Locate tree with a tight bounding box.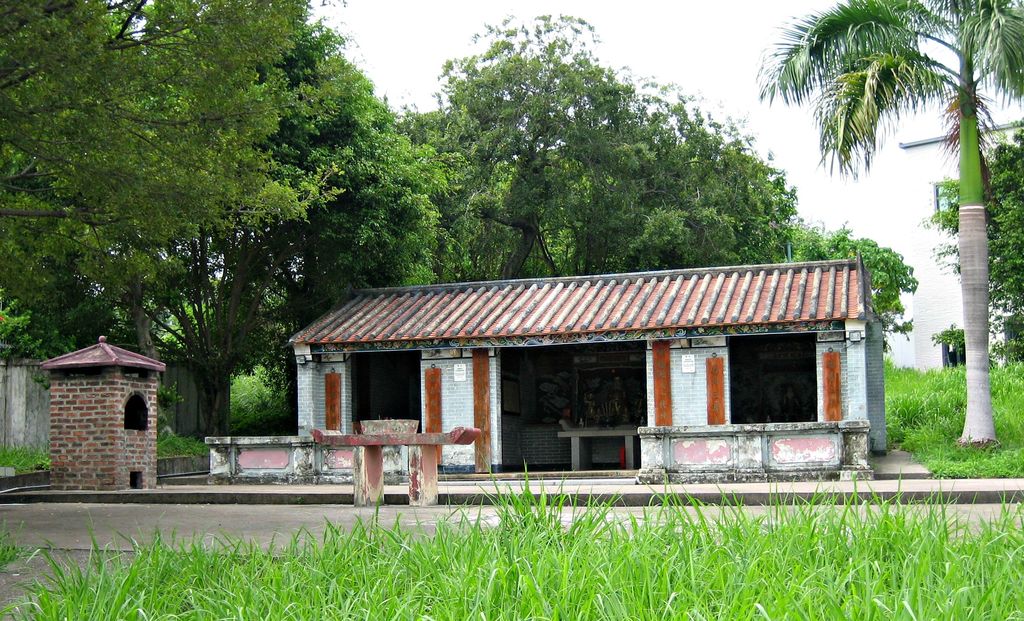
[x1=788, y1=0, x2=1007, y2=424].
